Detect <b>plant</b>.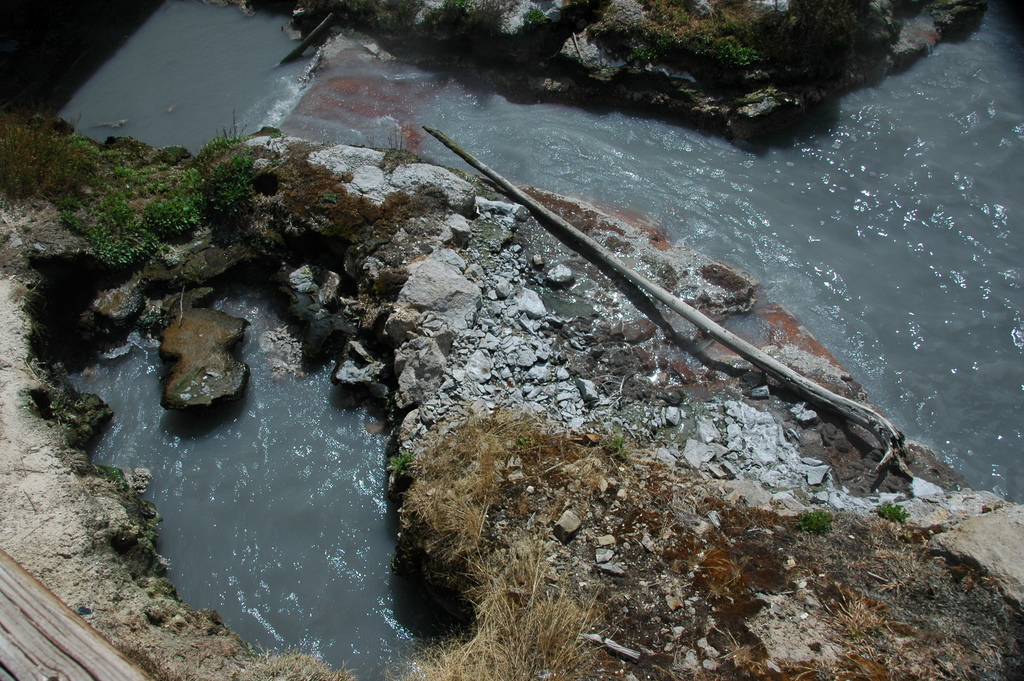
Detected at (315, 193, 335, 209).
